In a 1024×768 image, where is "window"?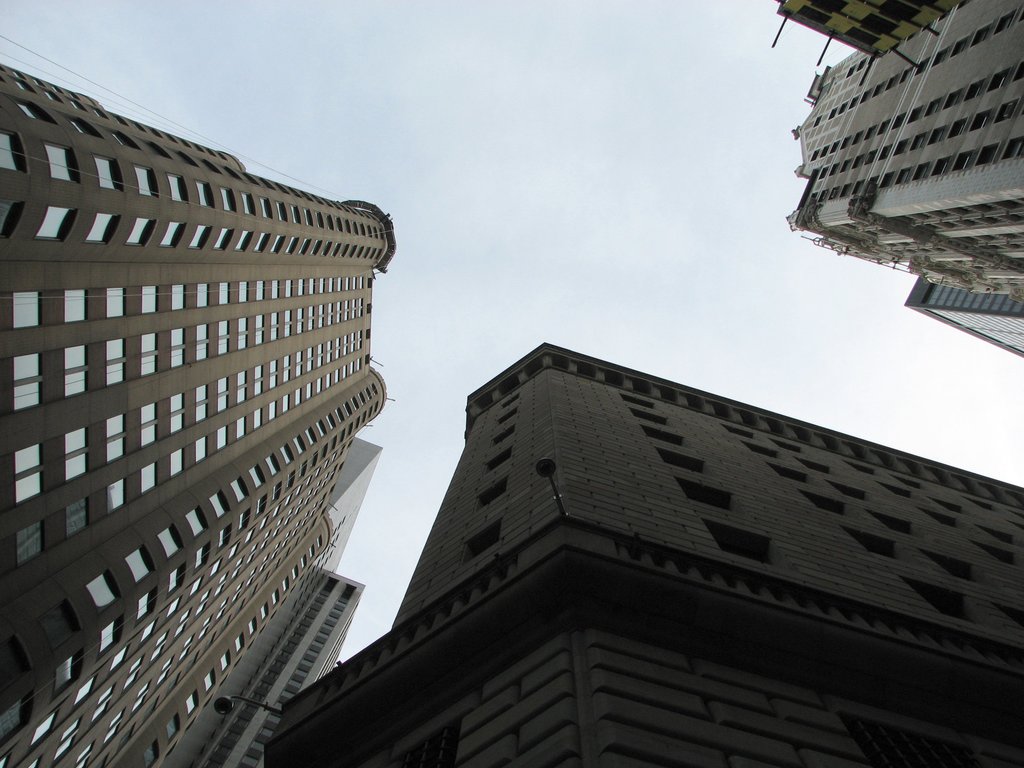
127,541,154,580.
